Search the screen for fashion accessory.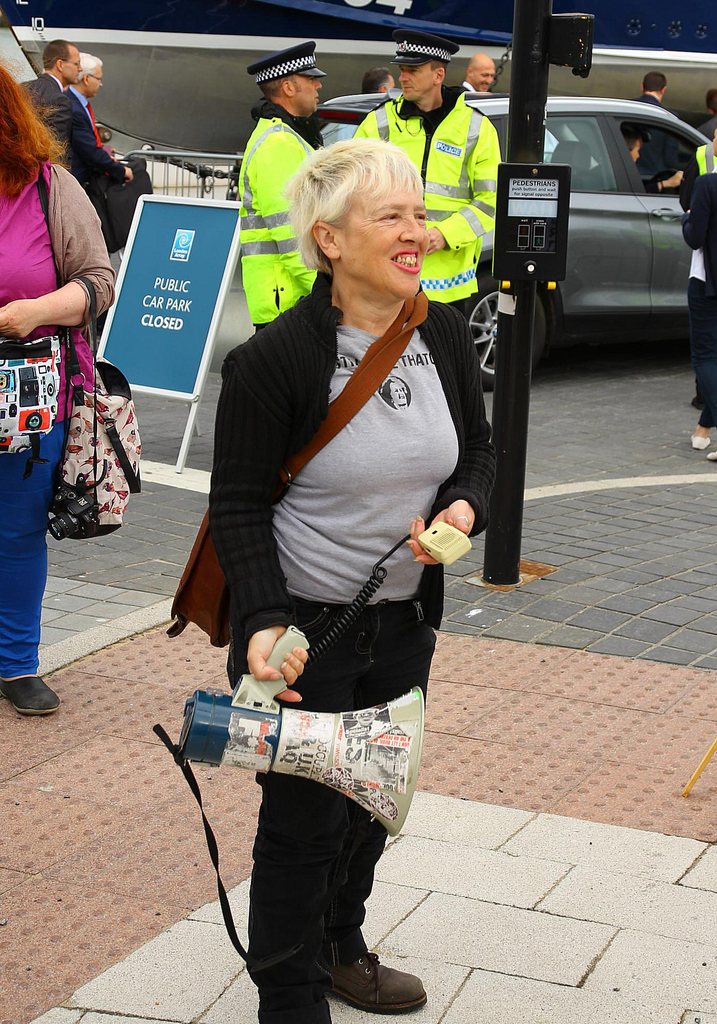
Found at box(32, 157, 144, 542).
